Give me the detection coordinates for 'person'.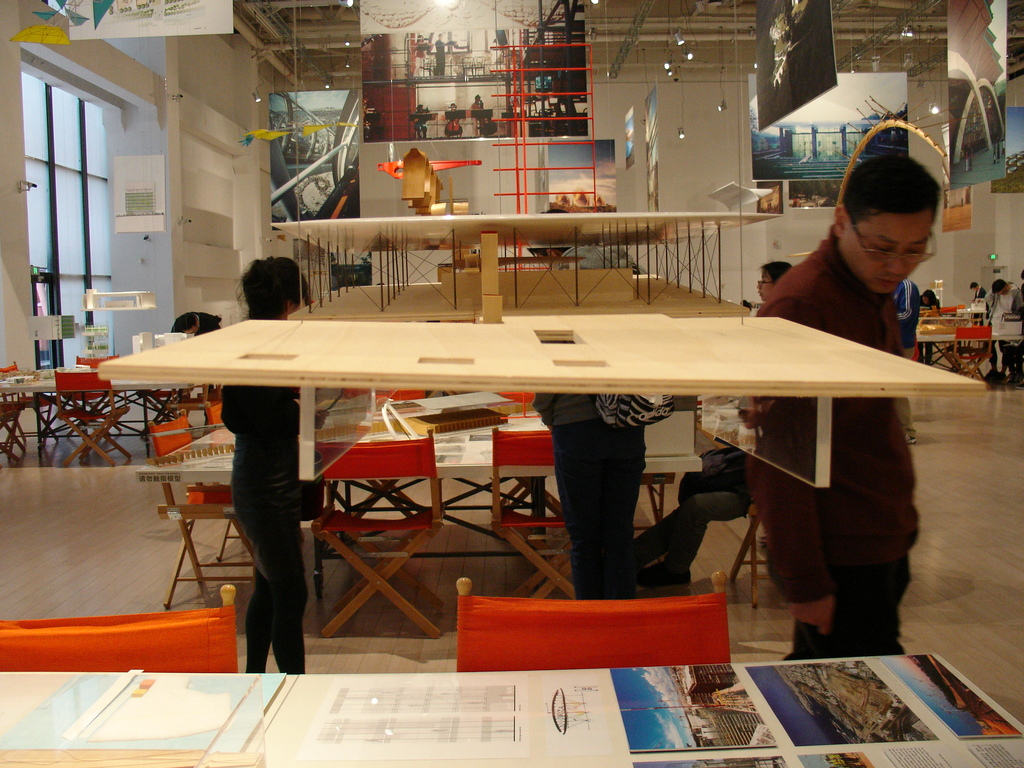
left=919, top=291, right=940, bottom=364.
